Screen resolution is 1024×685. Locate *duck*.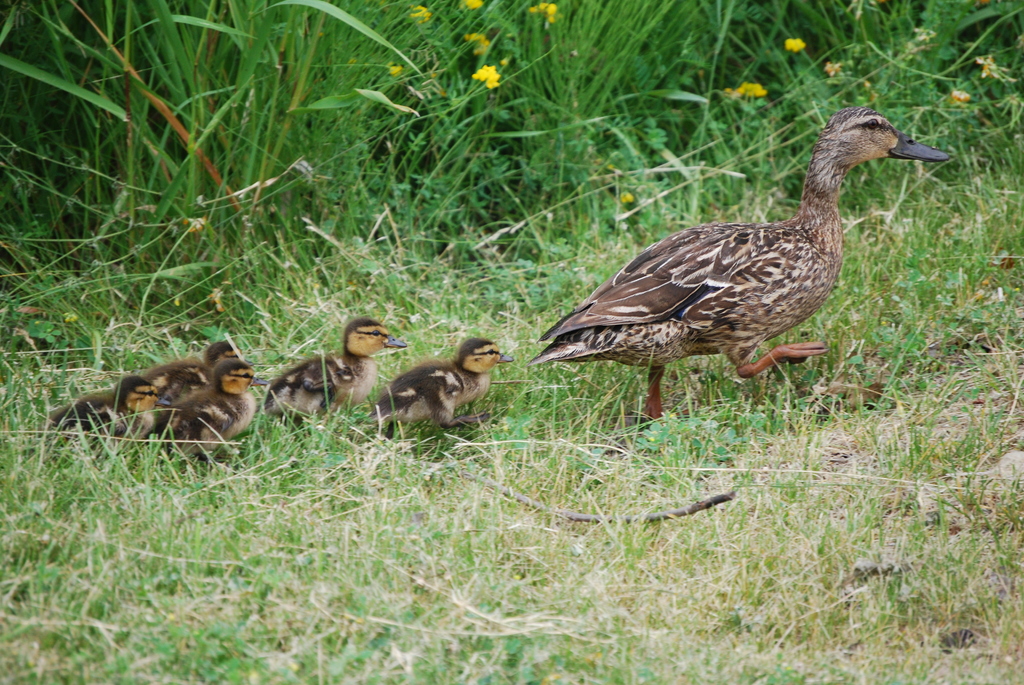
257:319:404:420.
